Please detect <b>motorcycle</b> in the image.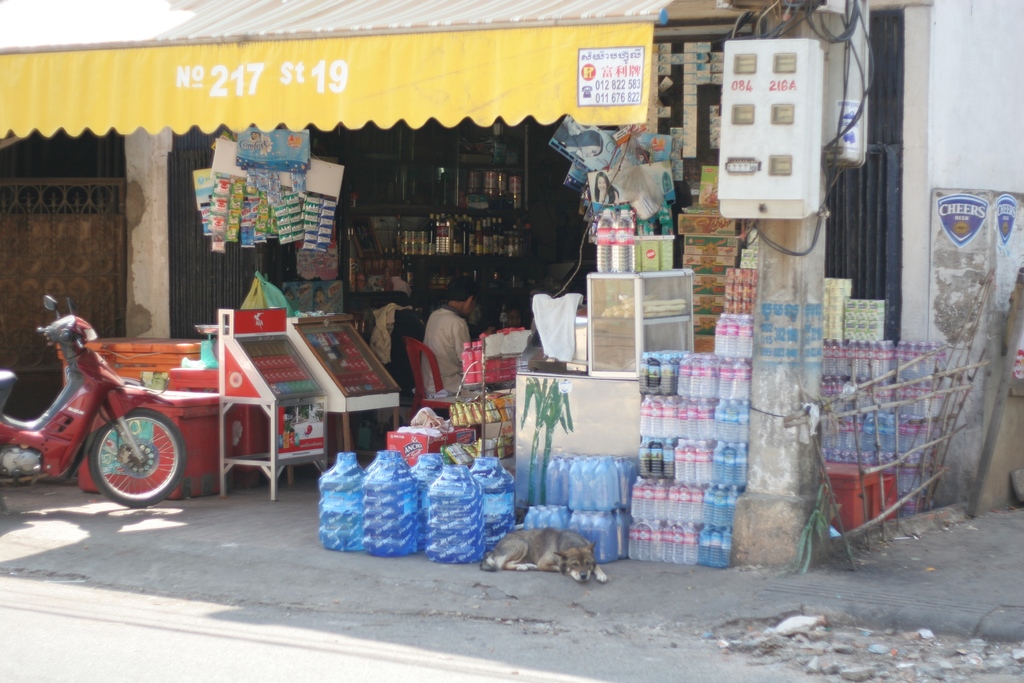
[x1=0, y1=293, x2=186, y2=509].
